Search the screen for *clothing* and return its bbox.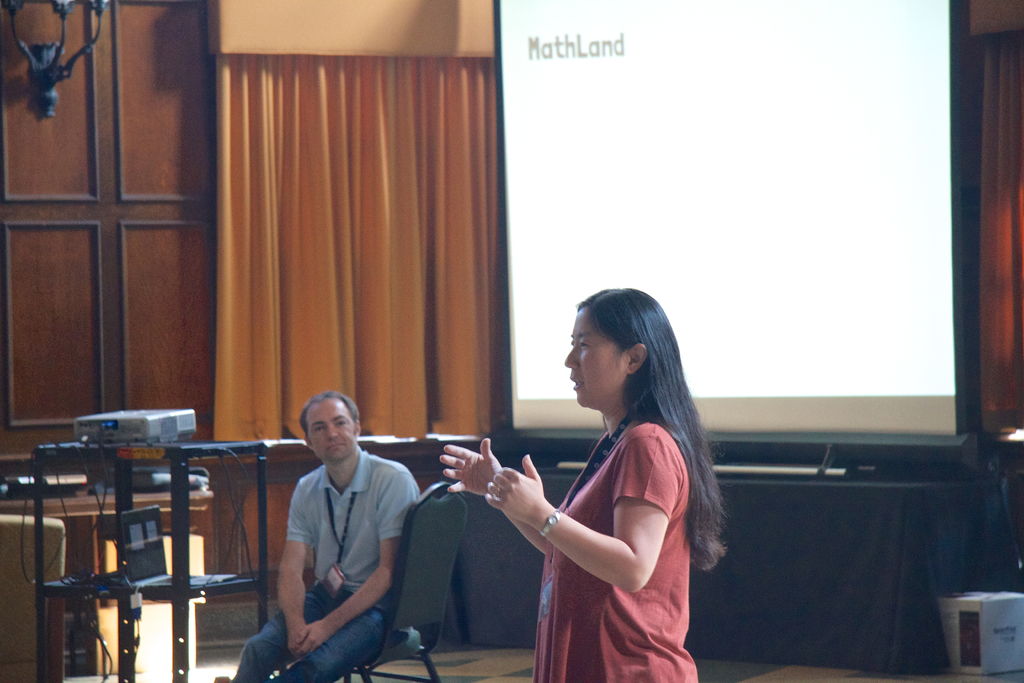
Found: Rect(536, 418, 699, 682).
